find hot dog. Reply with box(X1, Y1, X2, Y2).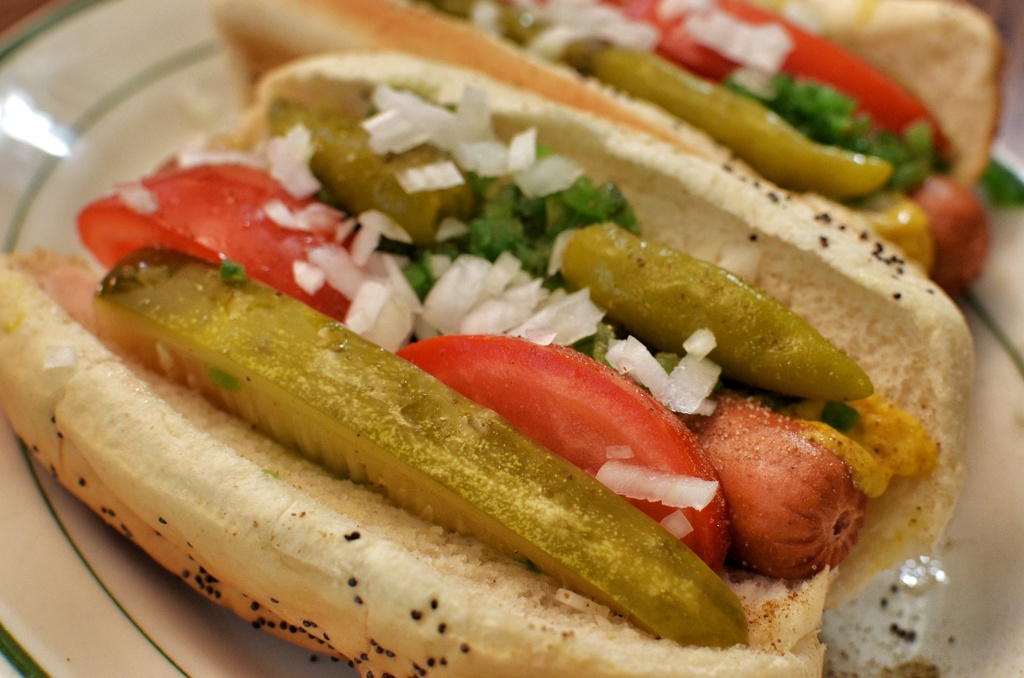
box(0, 42, 964, 677).
